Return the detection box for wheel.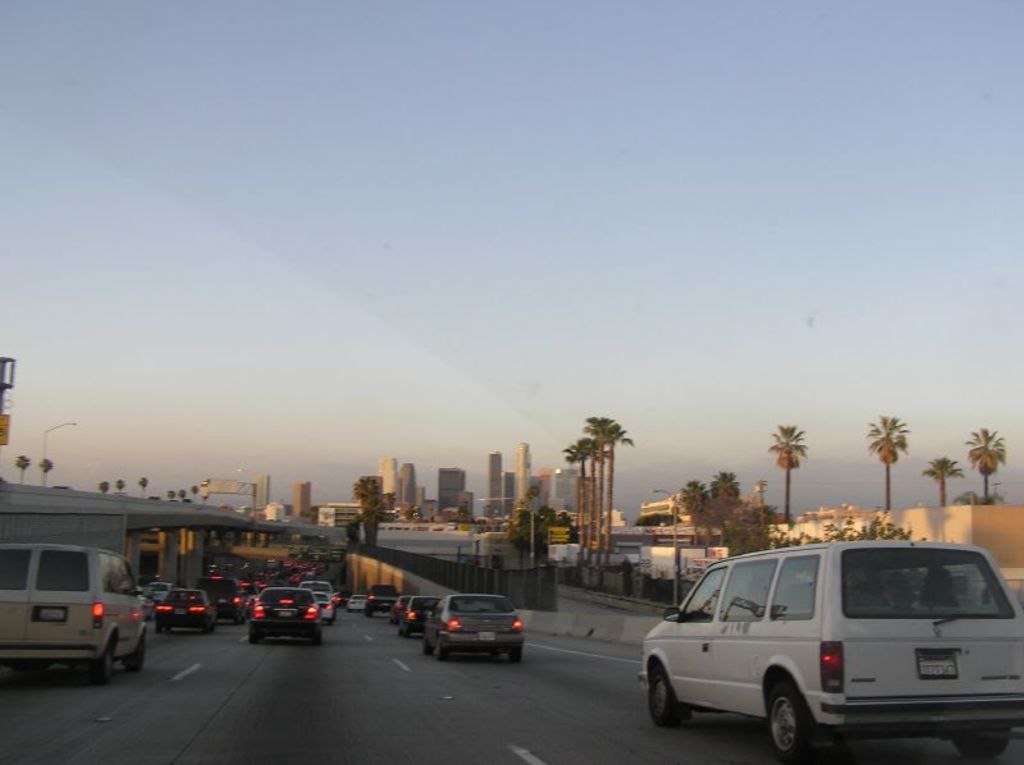
509, 650, 522, 663.
